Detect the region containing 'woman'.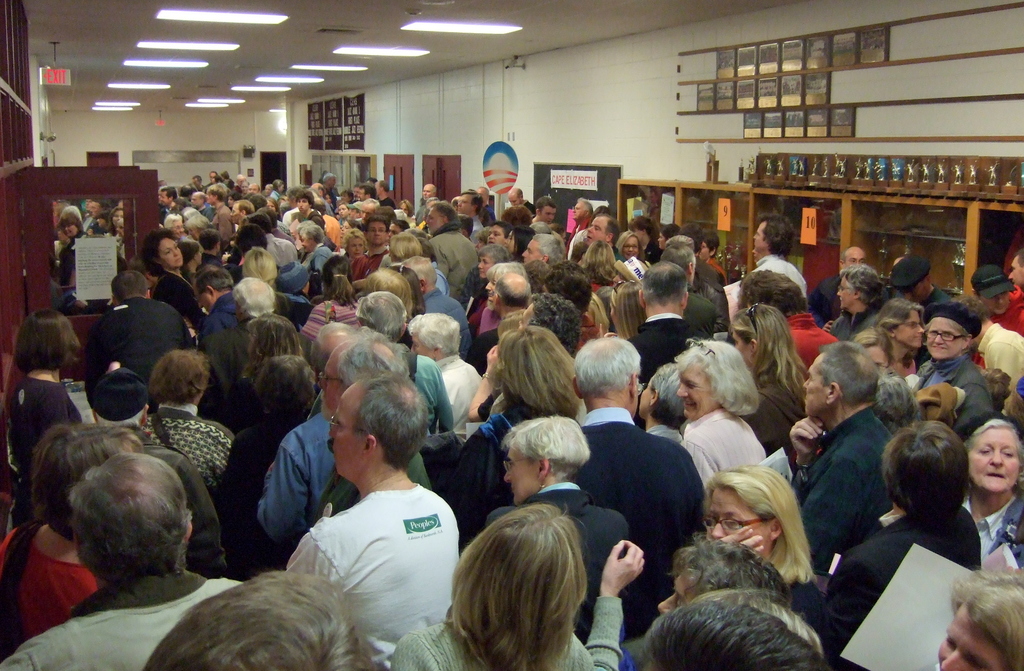
Rect(459, 240, 506, 306).
